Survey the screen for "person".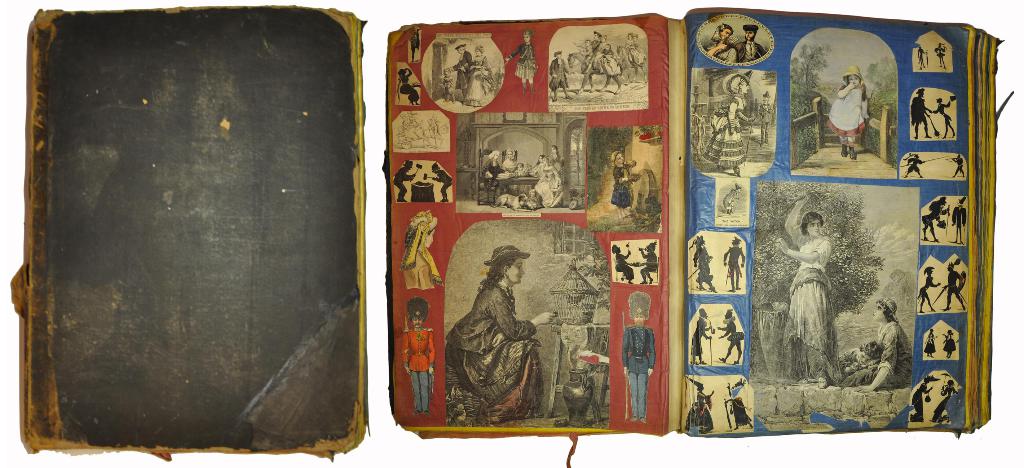
Survey found: 399/296/435/419.
